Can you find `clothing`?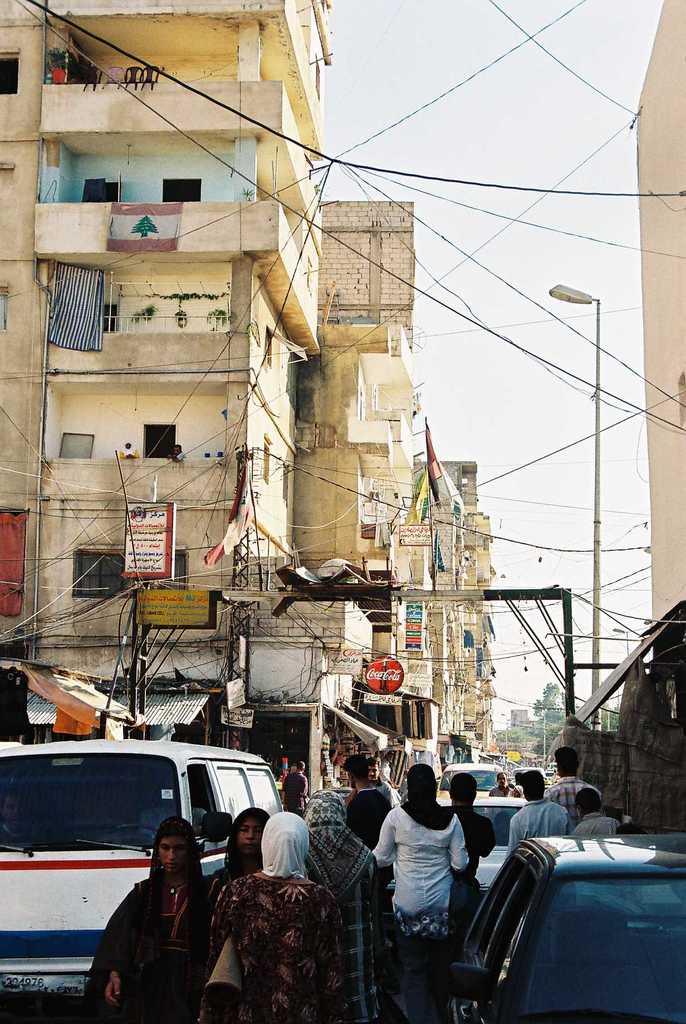
Yes, bounding box: box=[199, 870, 355, 1023].
